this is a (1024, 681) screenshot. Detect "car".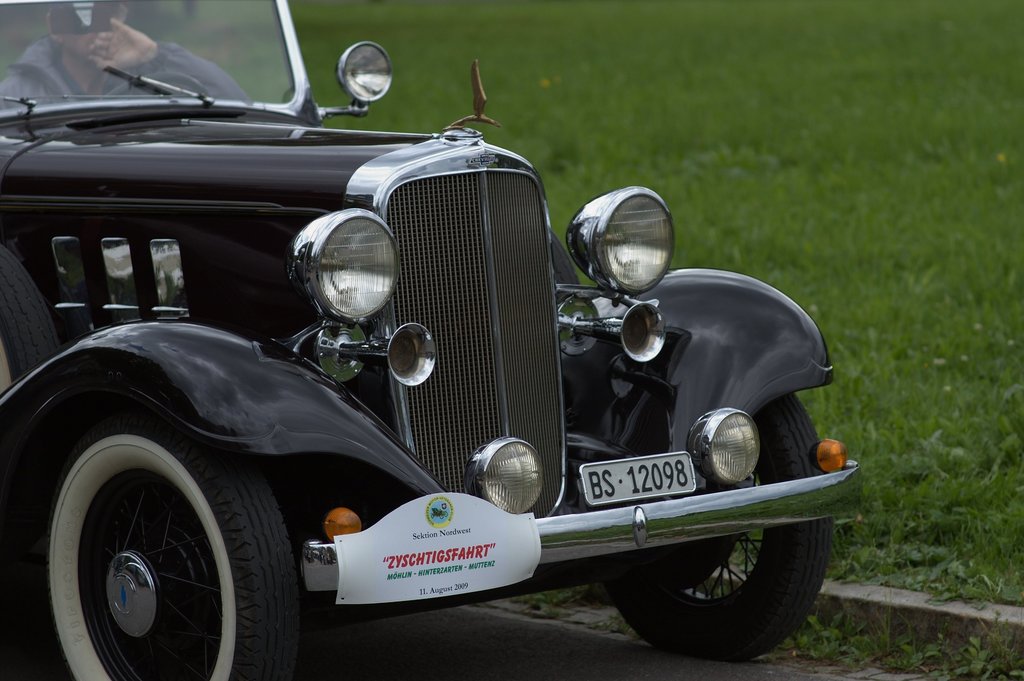
0, 22, 879, 680.
